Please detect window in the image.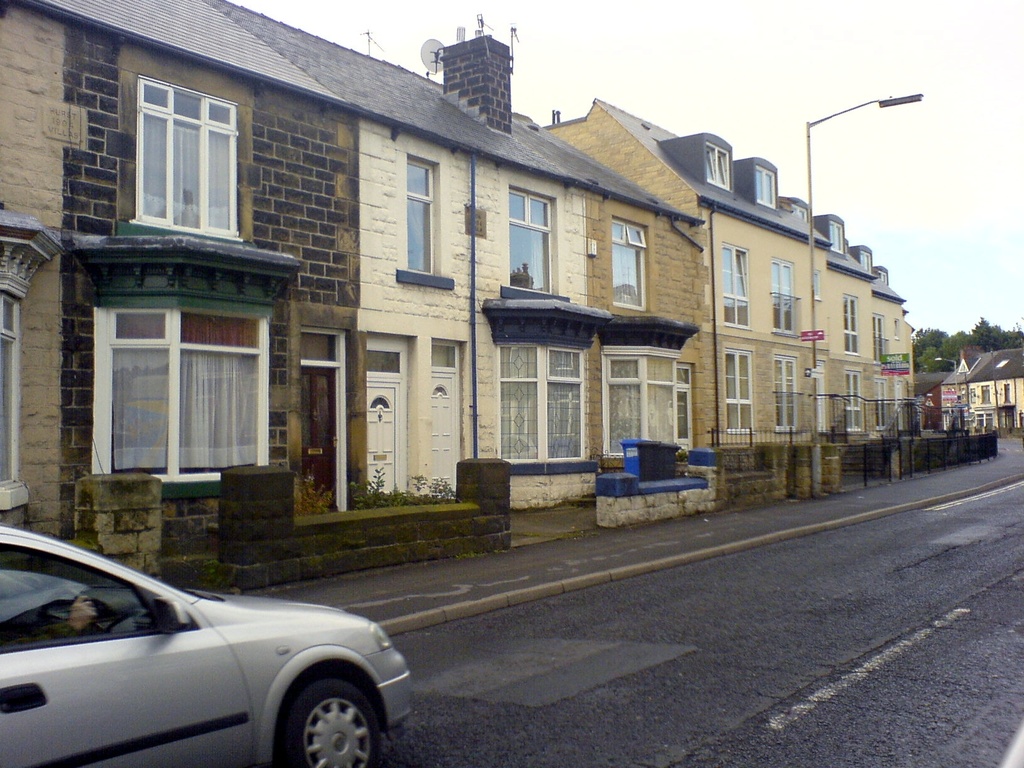
bbox(773, 354, 803, 435).
